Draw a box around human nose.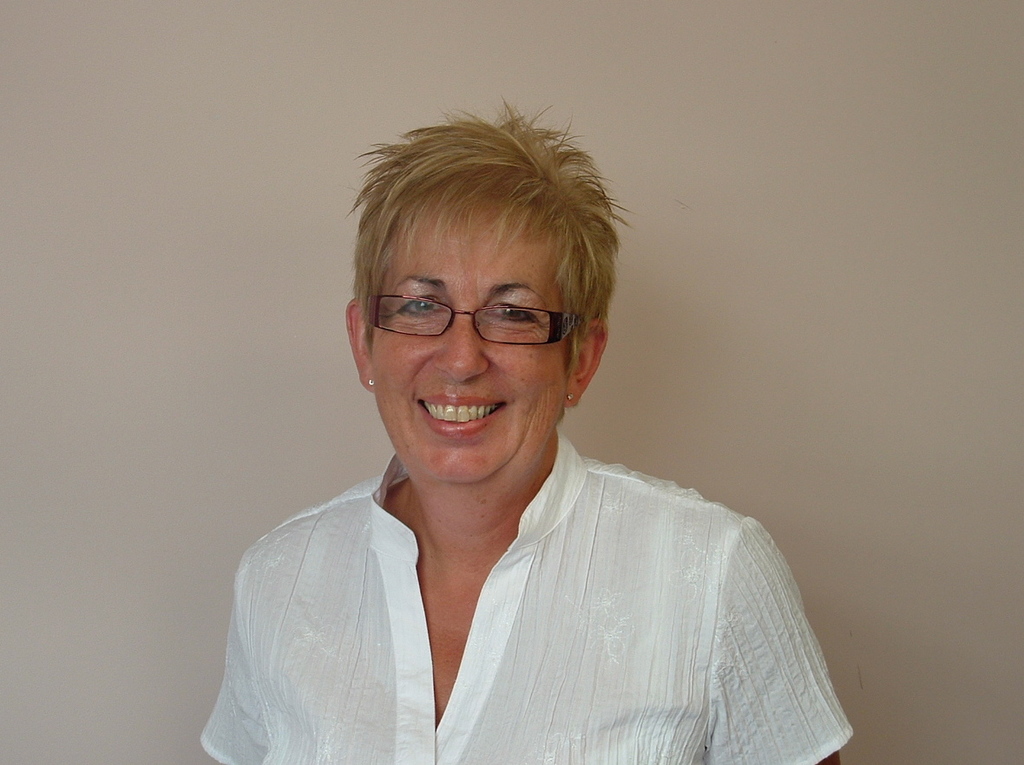
select_region(434, 311, 494, 383).
